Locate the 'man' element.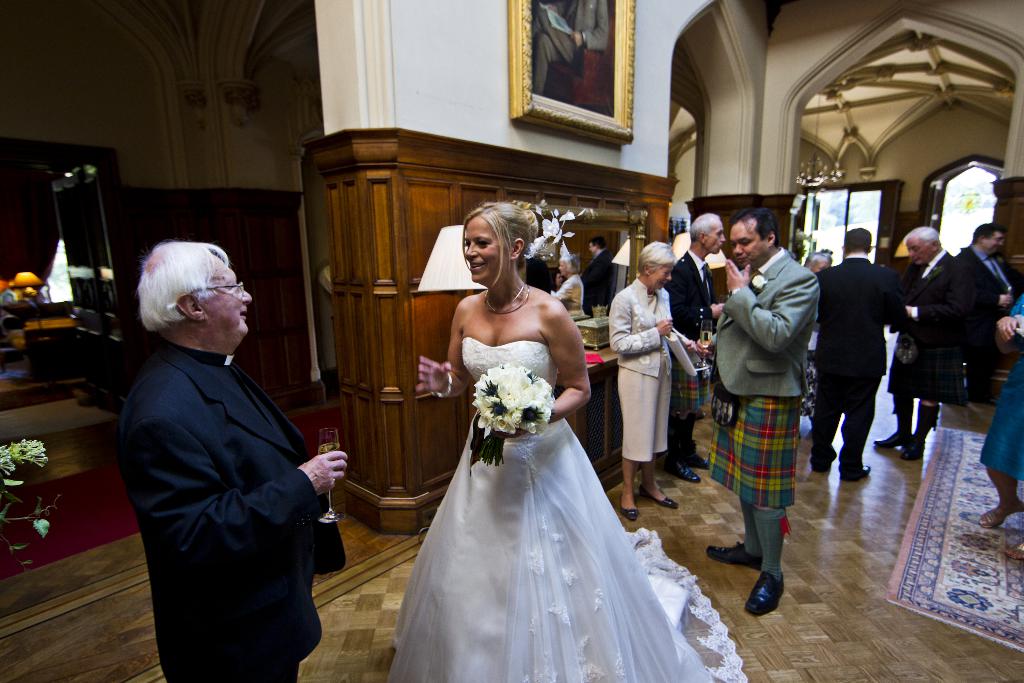
Element bbox: region(956, 222, 1016, 406).
